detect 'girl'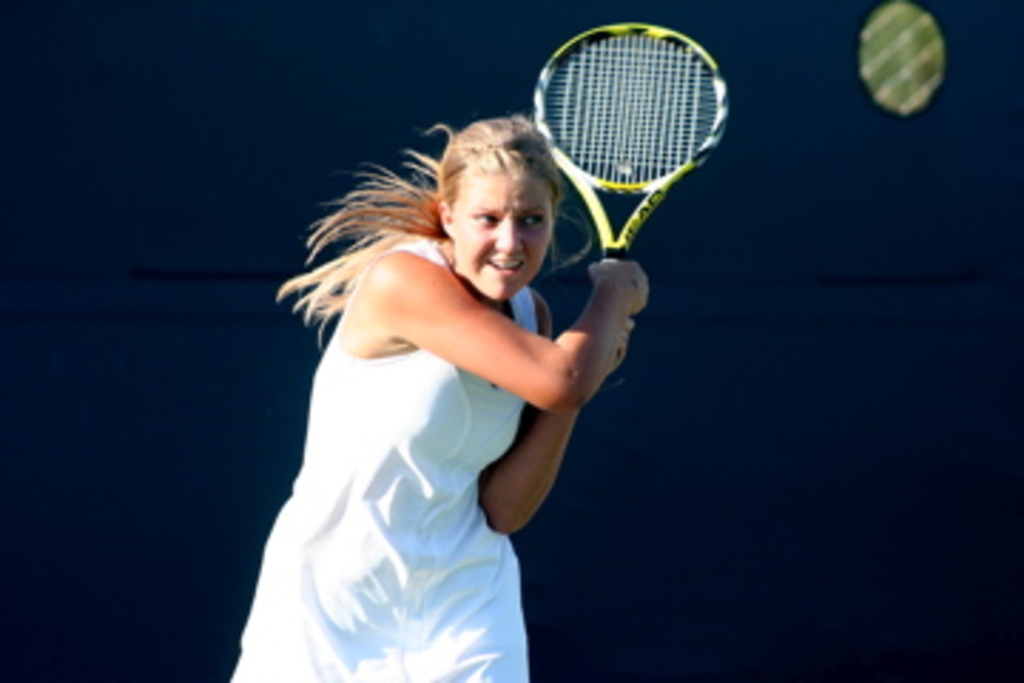
crop(230, 114, 646, 680)
